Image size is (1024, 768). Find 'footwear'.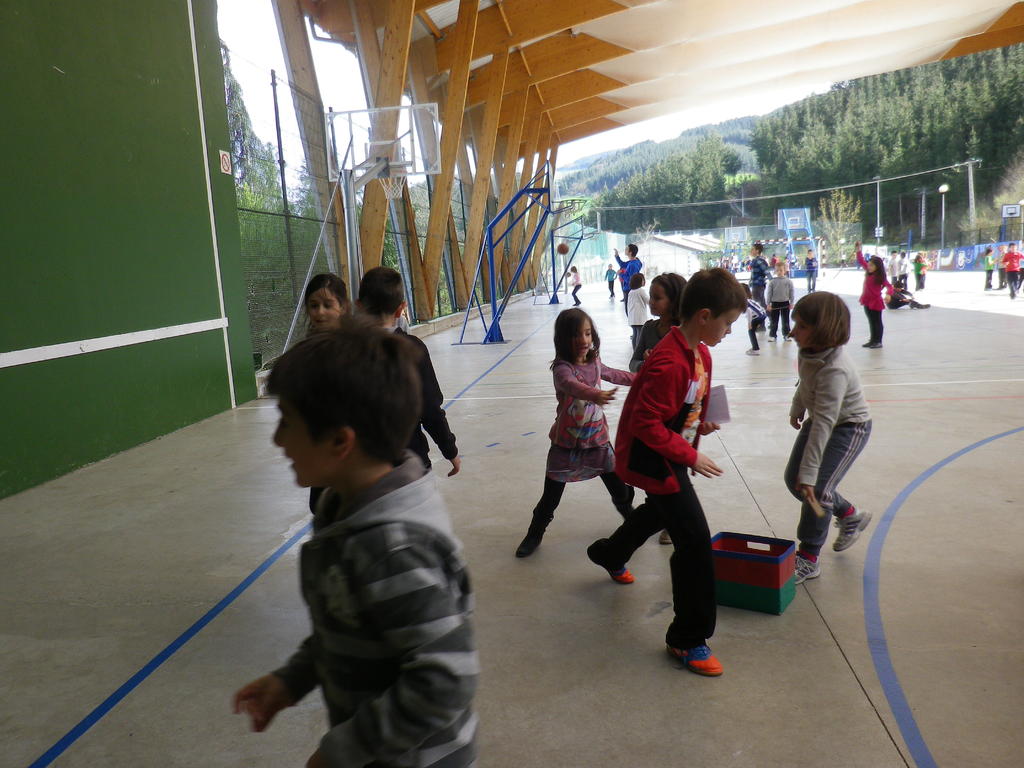
BBox(862, 340, 867, 348).
